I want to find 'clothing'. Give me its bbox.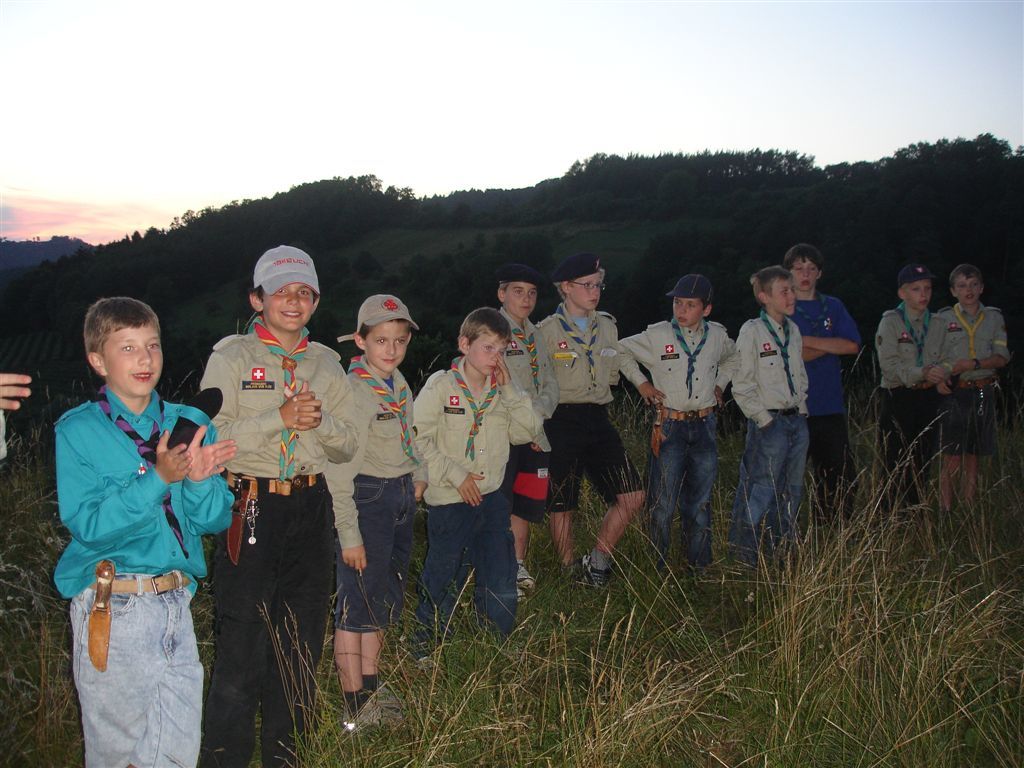
box=[51, 391, 232, 762].
